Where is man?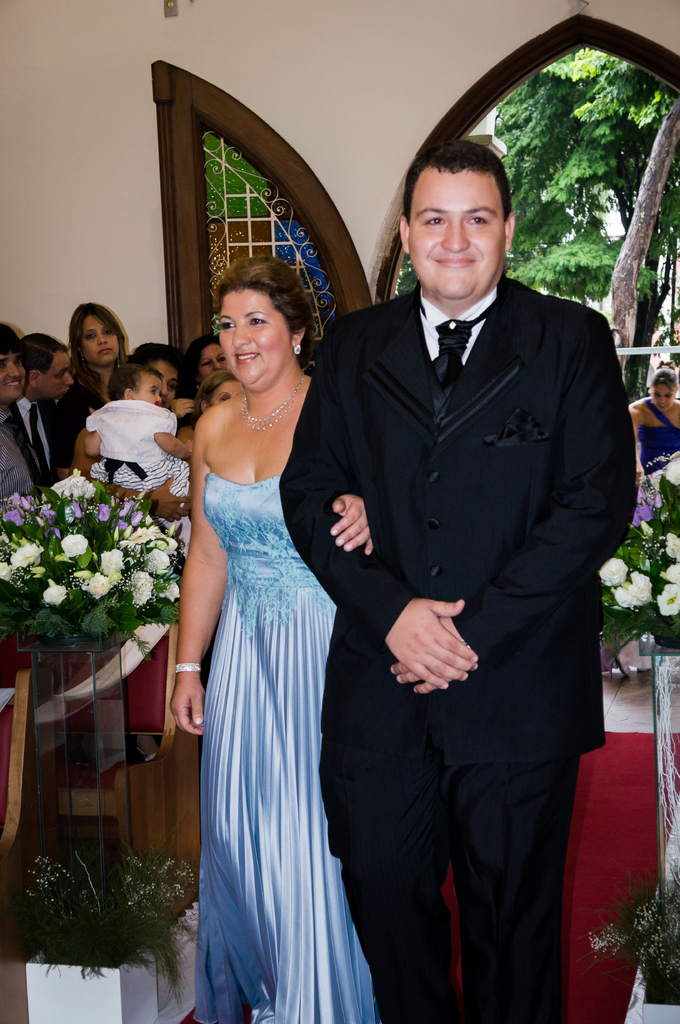
{"left": 13, "top": 323, "right": 79, "bottom": 474}.
